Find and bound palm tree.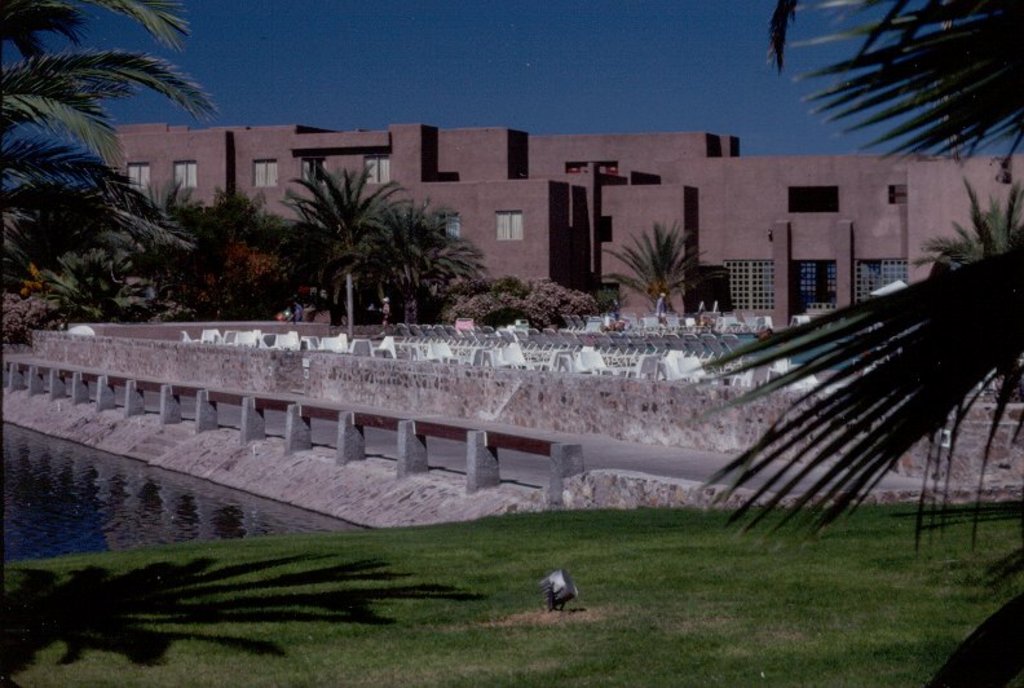
Bound: 632/226/697/331.
